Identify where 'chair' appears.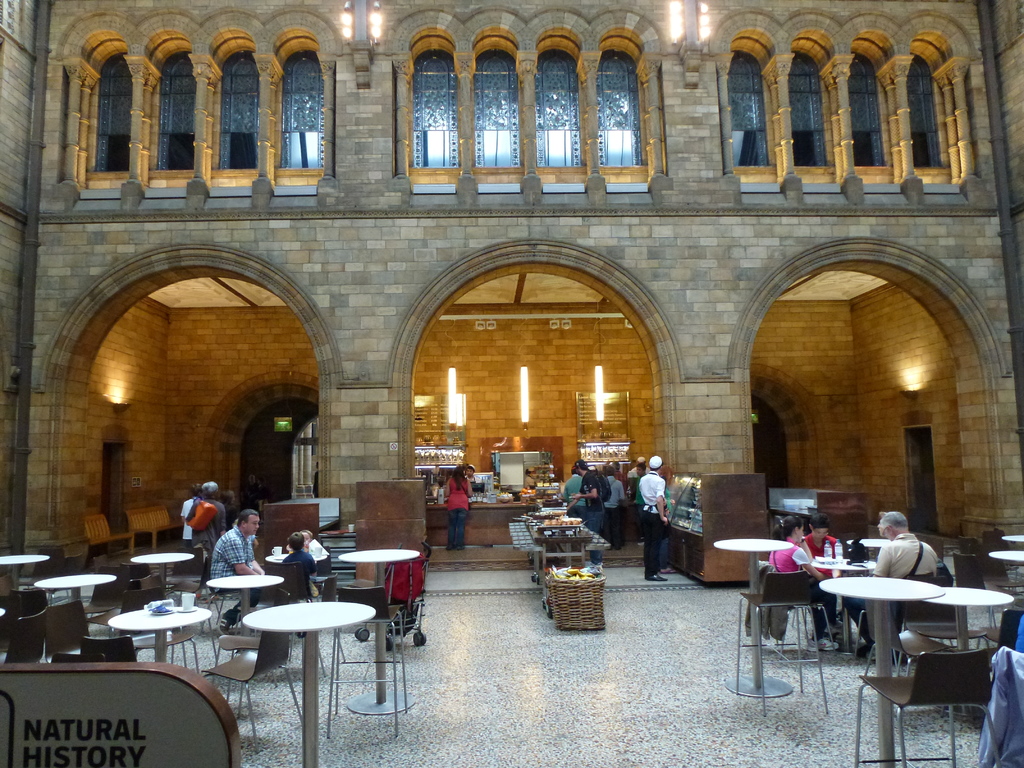
Appears at pyautogui.locateOnScreen(209, 636, 258, 696).
